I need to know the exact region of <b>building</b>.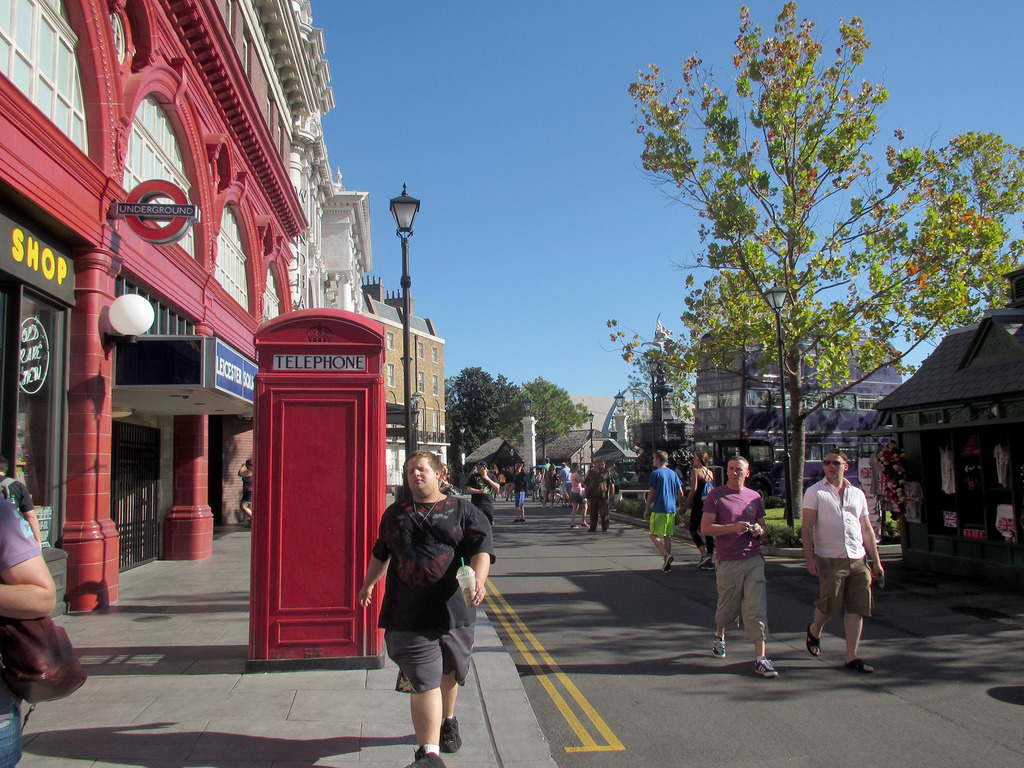
Region: l=687, t=342, r=906, b=487.
